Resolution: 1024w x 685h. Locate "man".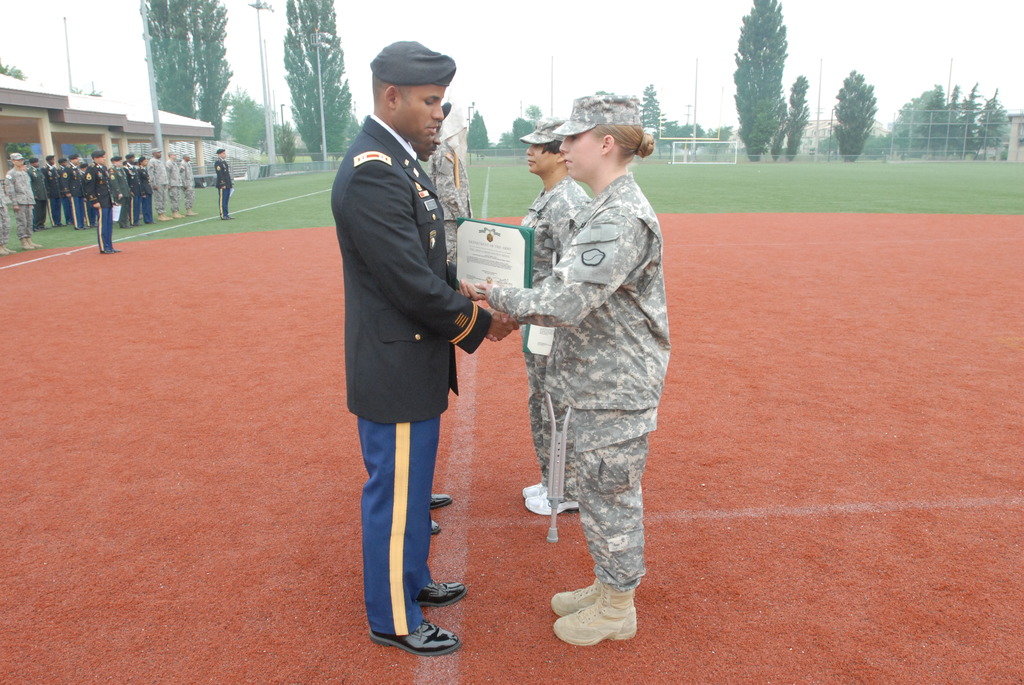
crop(337, 39, 524, 657).
